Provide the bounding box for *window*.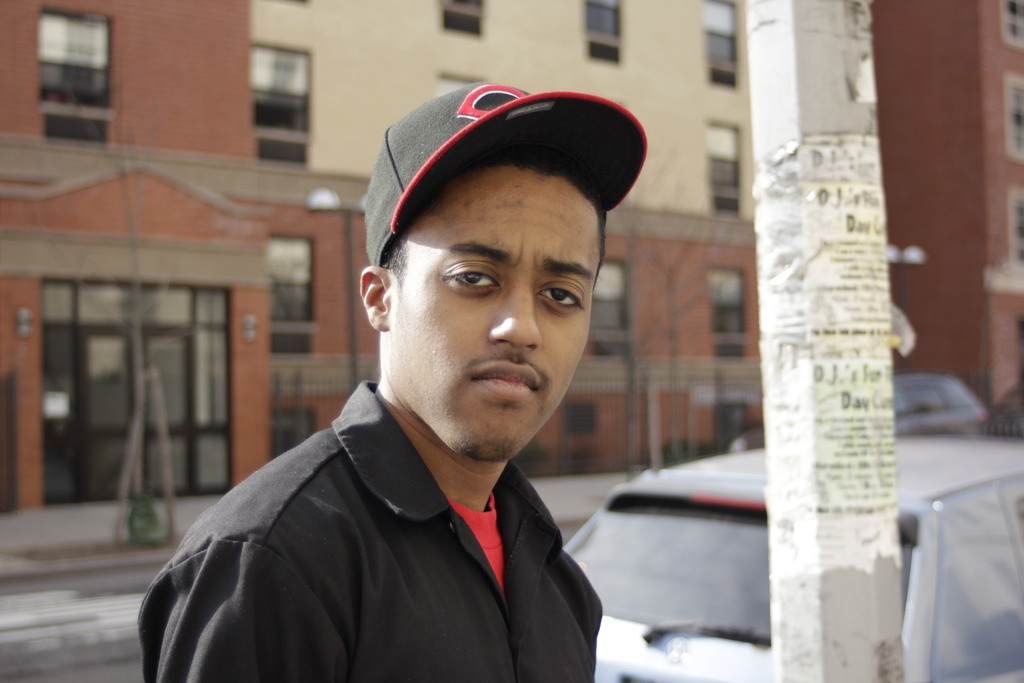
left=580, top=255, right=632, bottom=364.
